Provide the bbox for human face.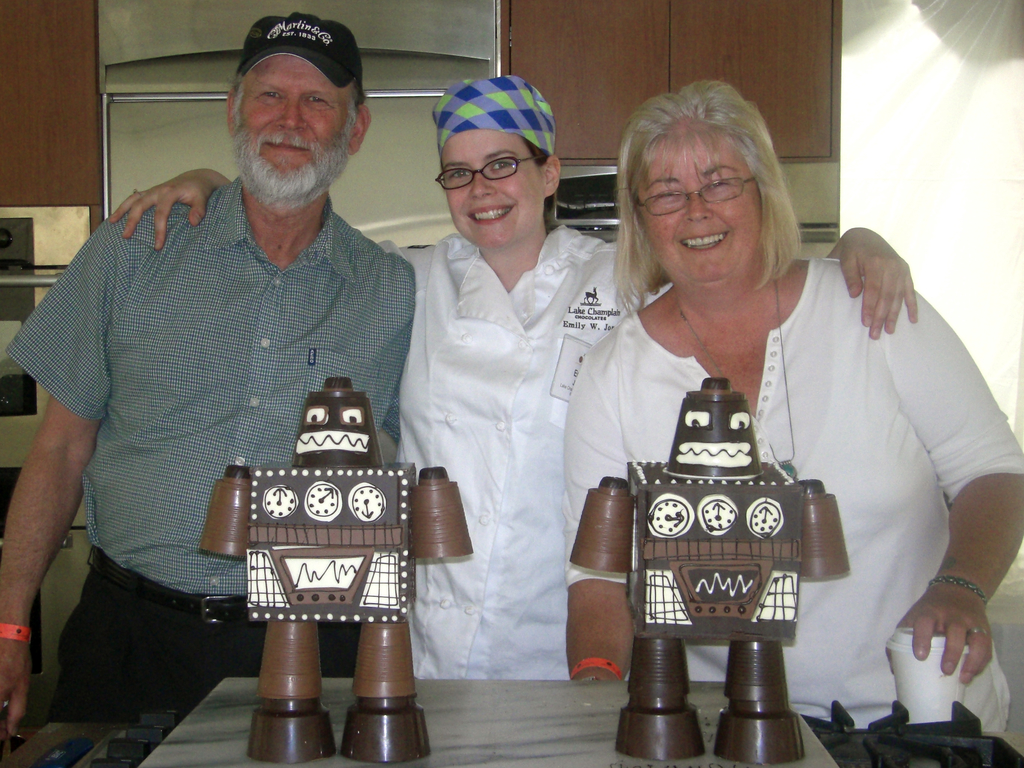
Rect(438, 125, 543, 246).
